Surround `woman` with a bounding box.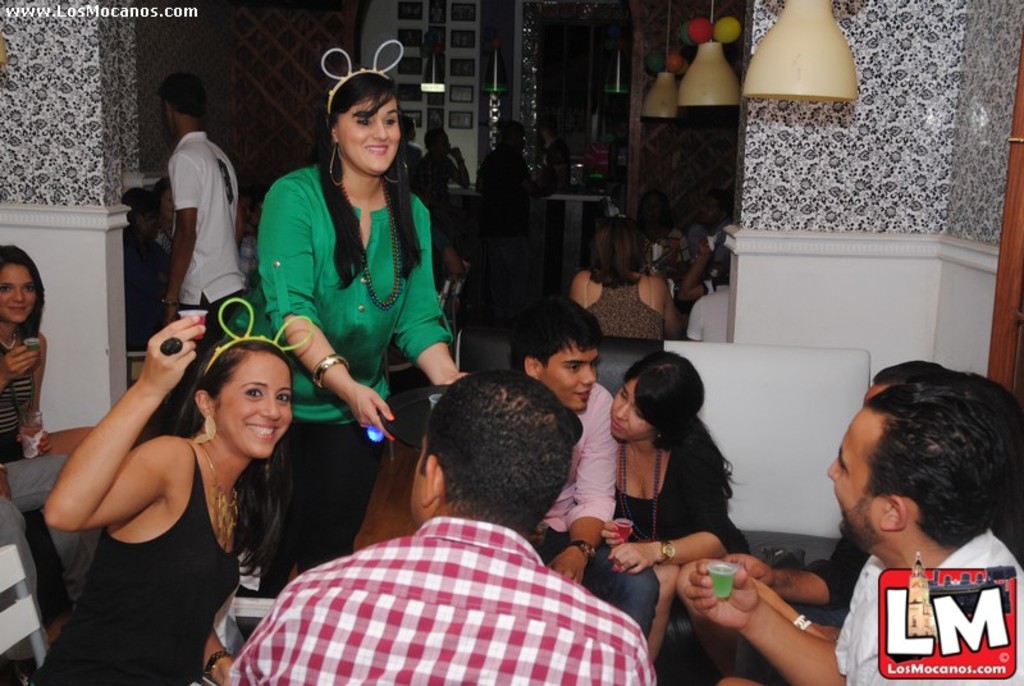
box(568, 218, 676, 352).
